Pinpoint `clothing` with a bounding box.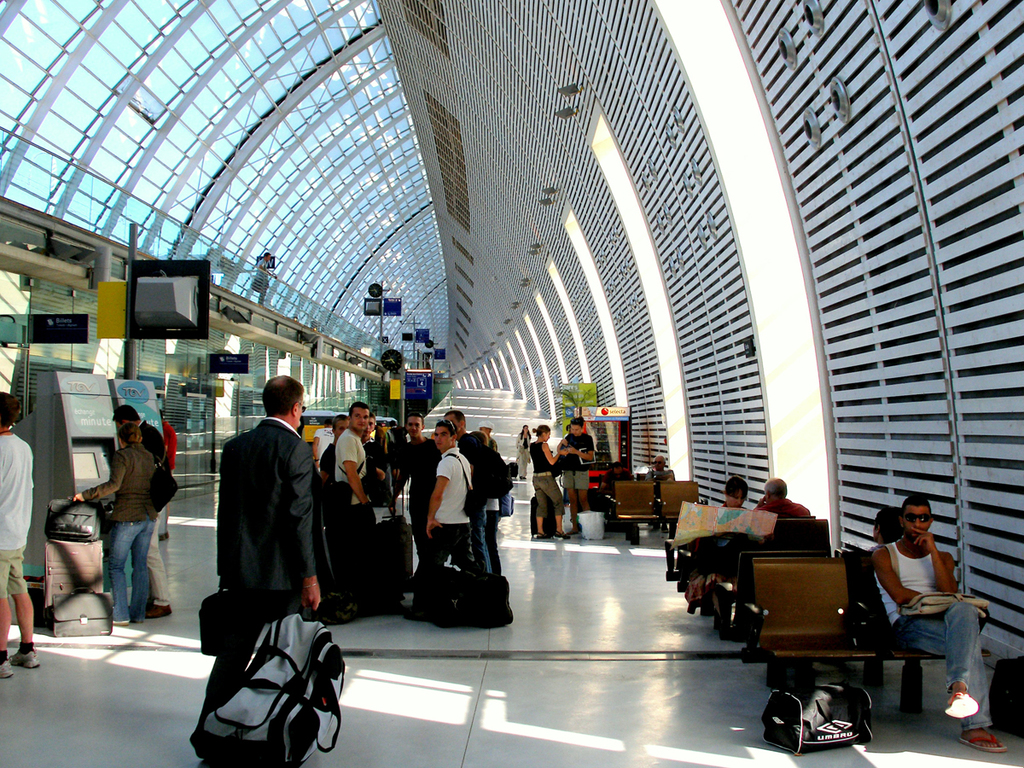
Rect(560, 432, 594, 492).
